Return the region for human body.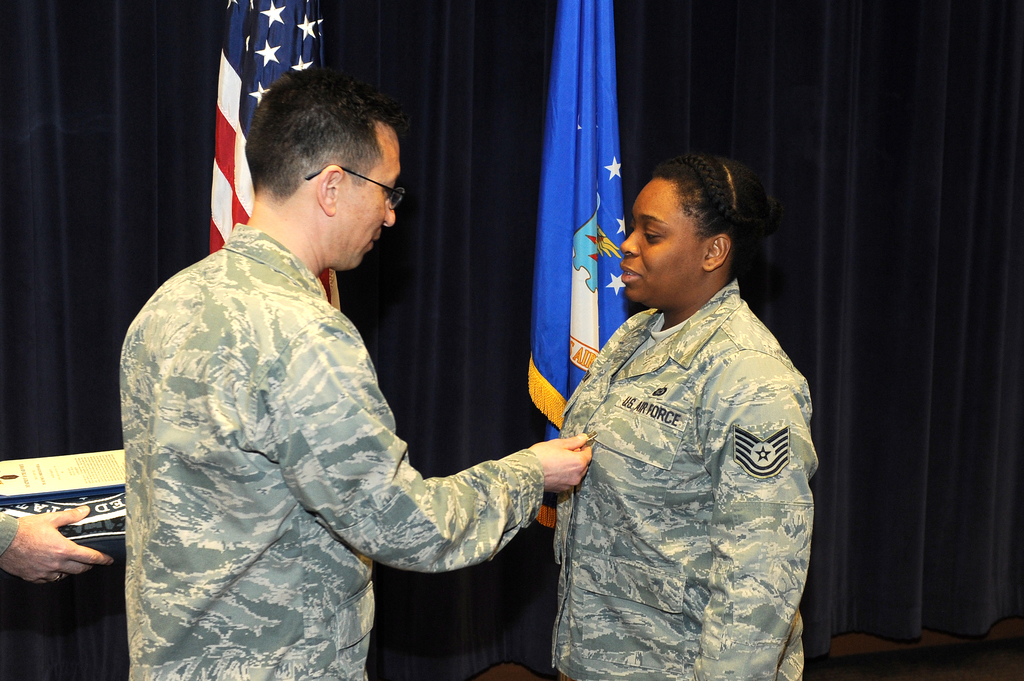
l=538, t=154, r=824, b=680.
